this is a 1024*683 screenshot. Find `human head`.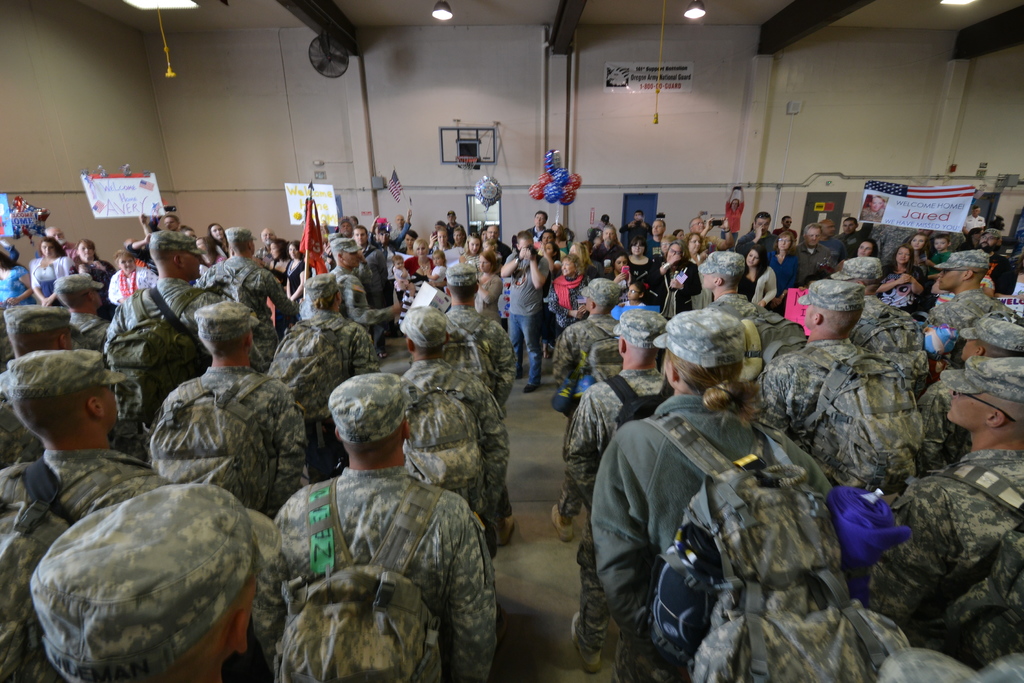
Bounding box: (left=942, top=358, right=1023, bottom=433).
